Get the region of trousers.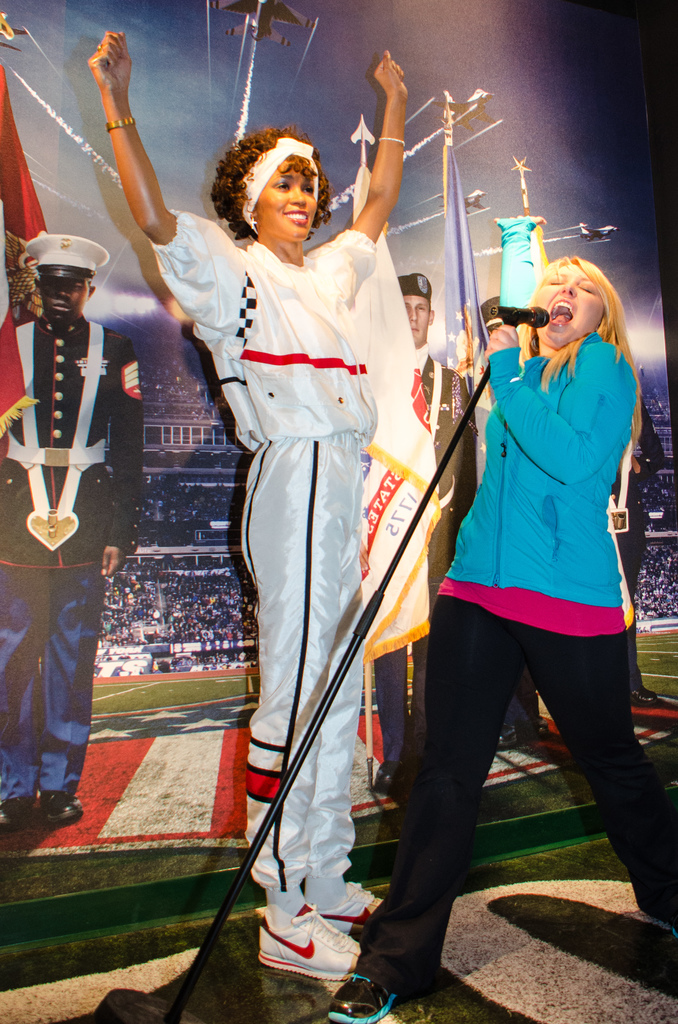
left=350, top=587, right=677, bottom=993.
